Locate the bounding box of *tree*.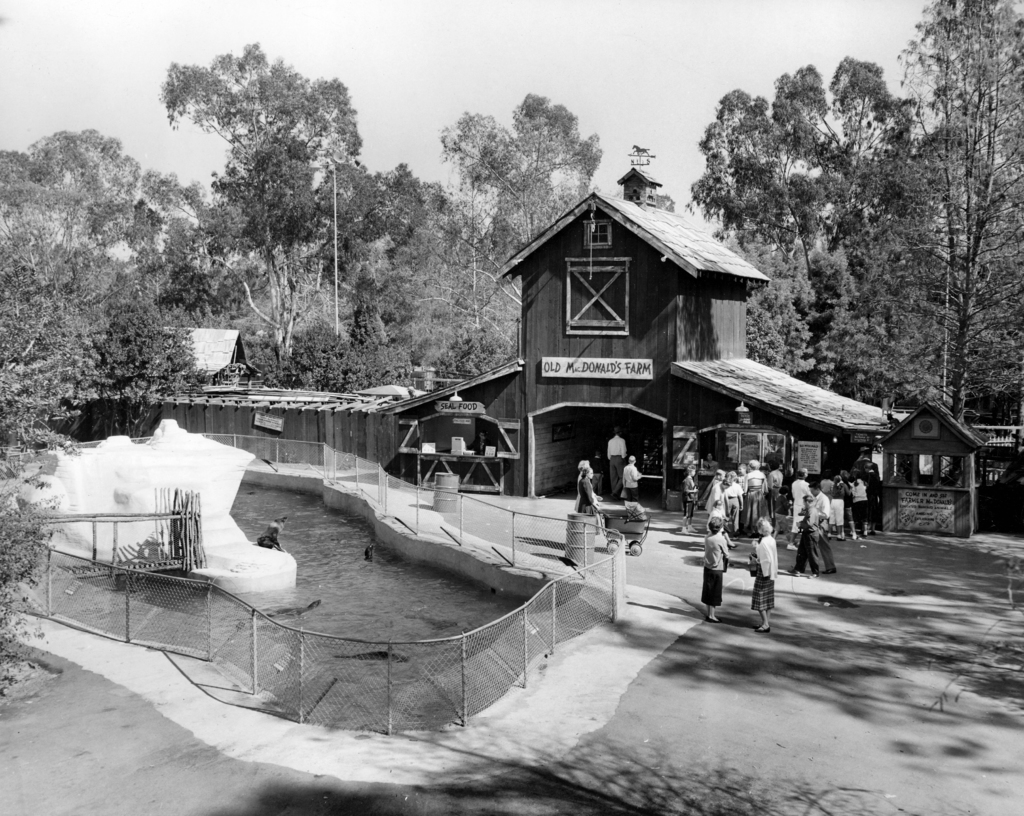
Bounding box: 748,57,925,415.
